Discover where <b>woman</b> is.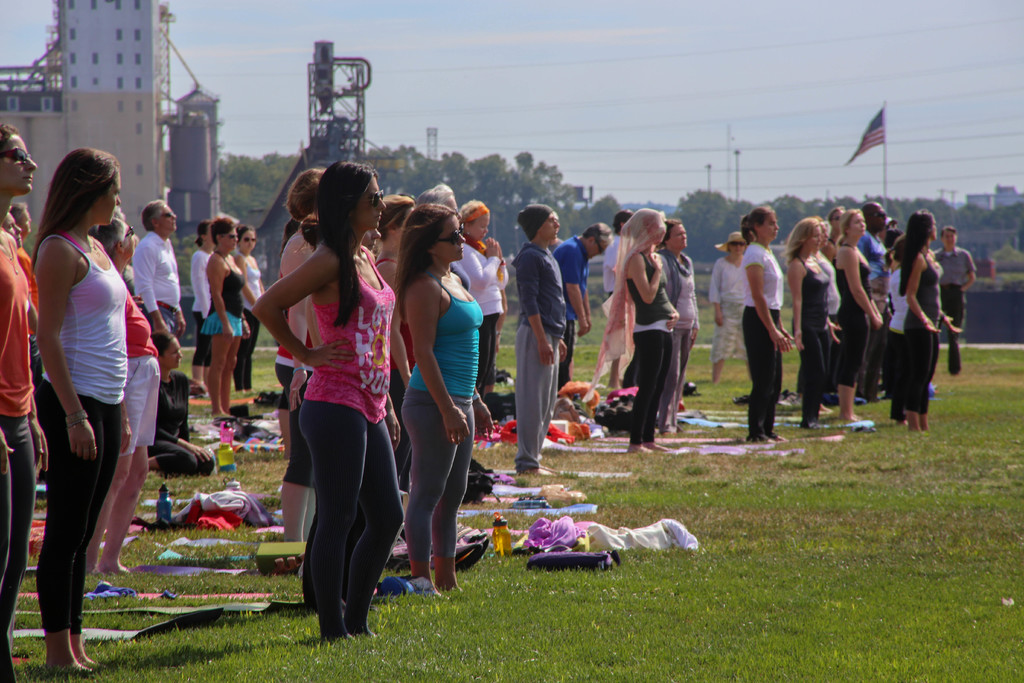
Discovered at {"x1": 830, "y1": 203, "x2": 883, "y2": 426}.
